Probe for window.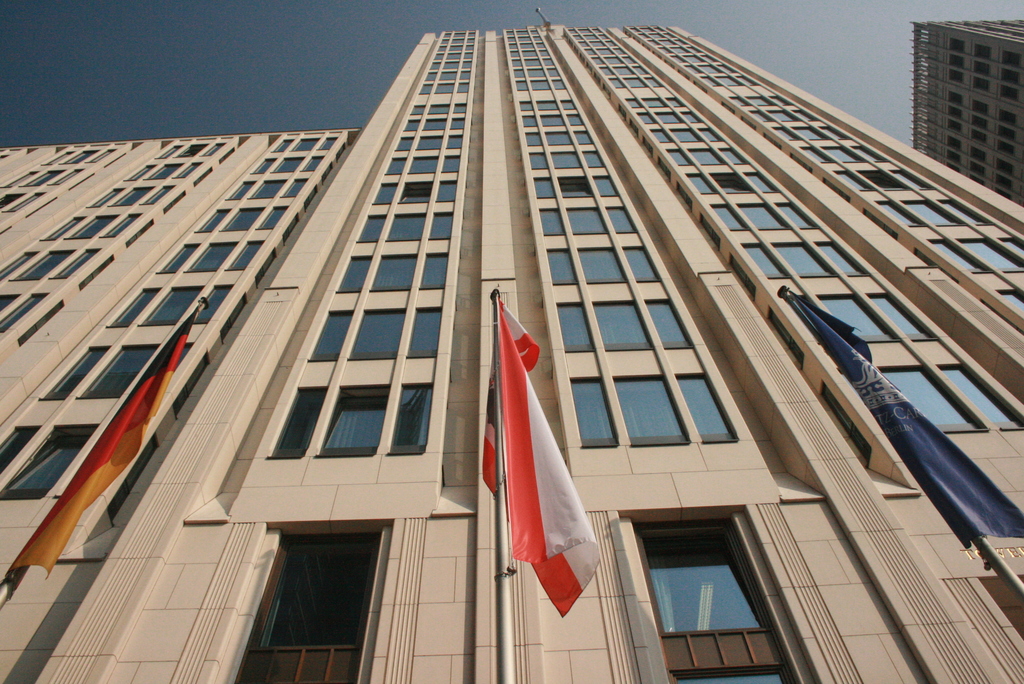
Probe result: left=19, top=246, right=73, bottom=279.
